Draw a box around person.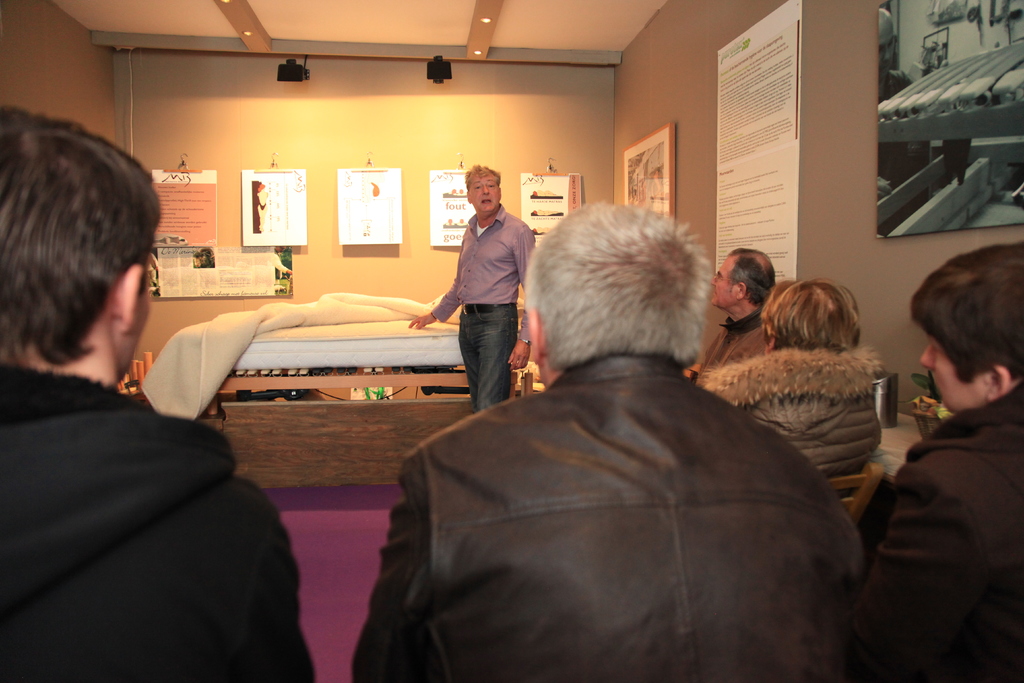
<box>0,104,316,682</box>.
